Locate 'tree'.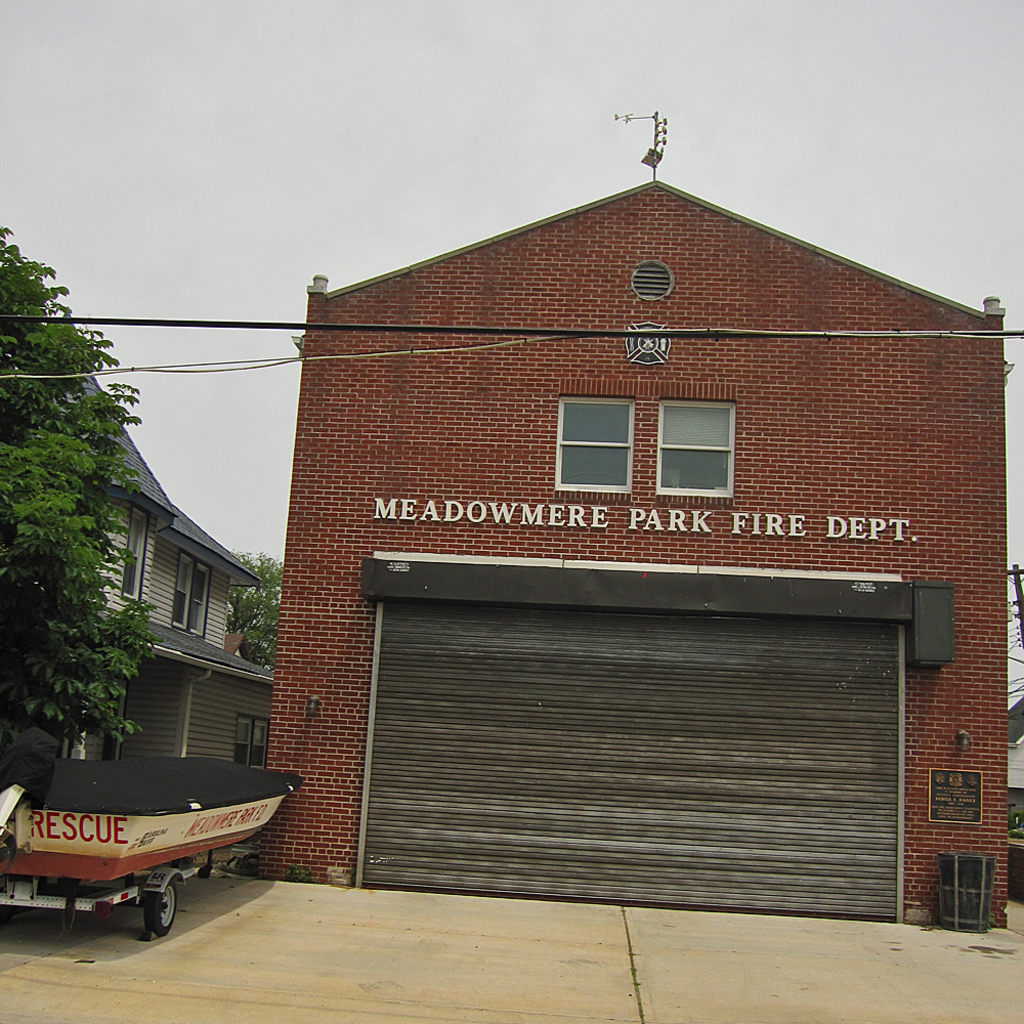
Bounding box: (4, 241, 152, 790).
